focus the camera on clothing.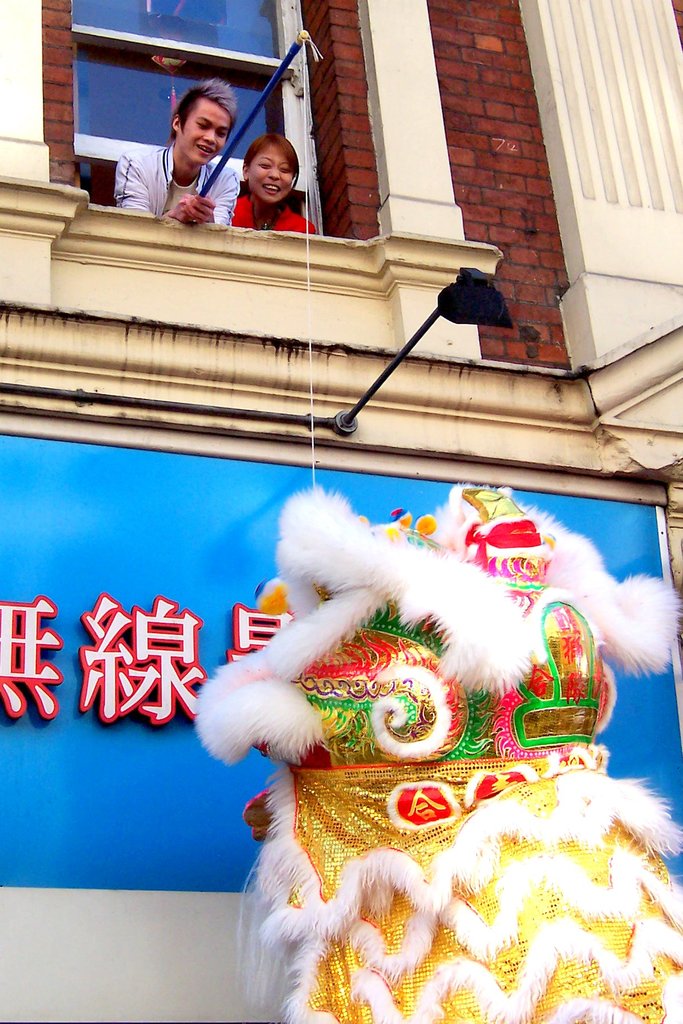
Focus region: l=228, t=197, r=317, b=236.
